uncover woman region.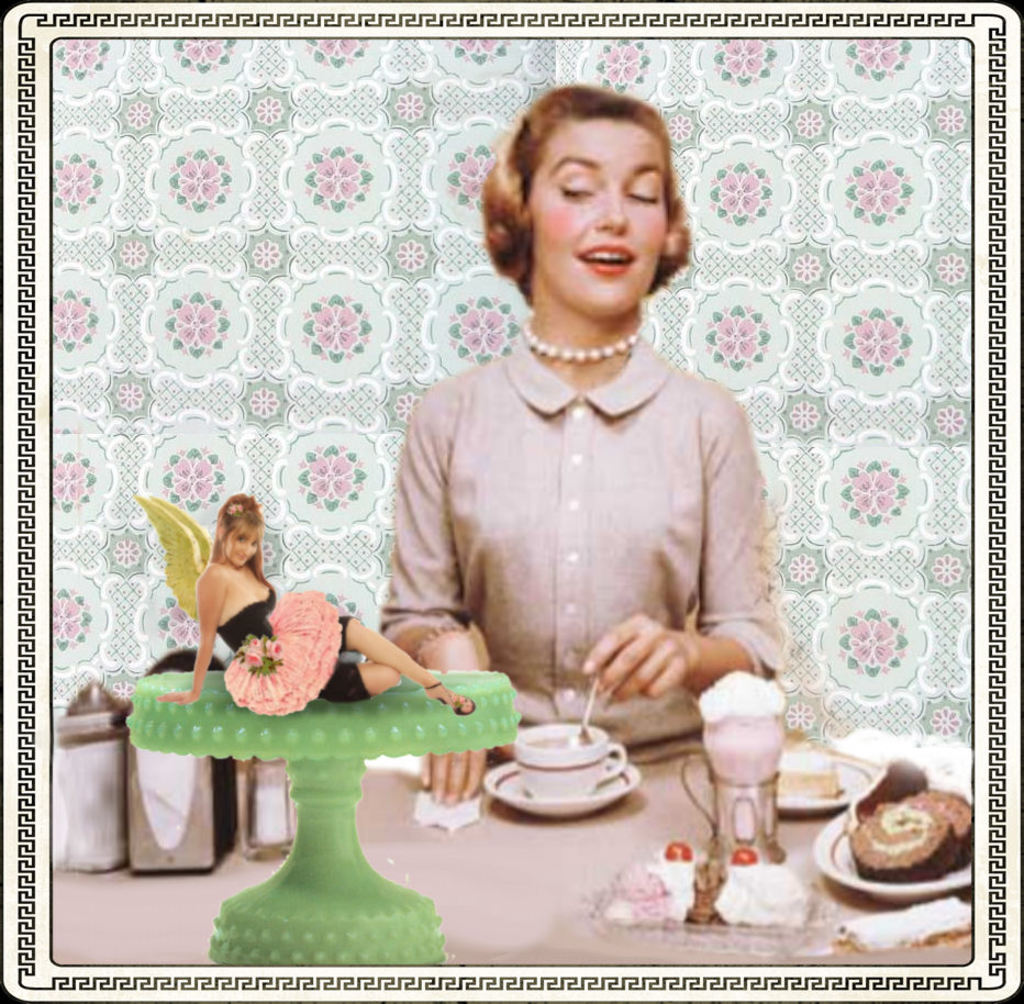
Uncovered: 344, 86, 795, 792.
